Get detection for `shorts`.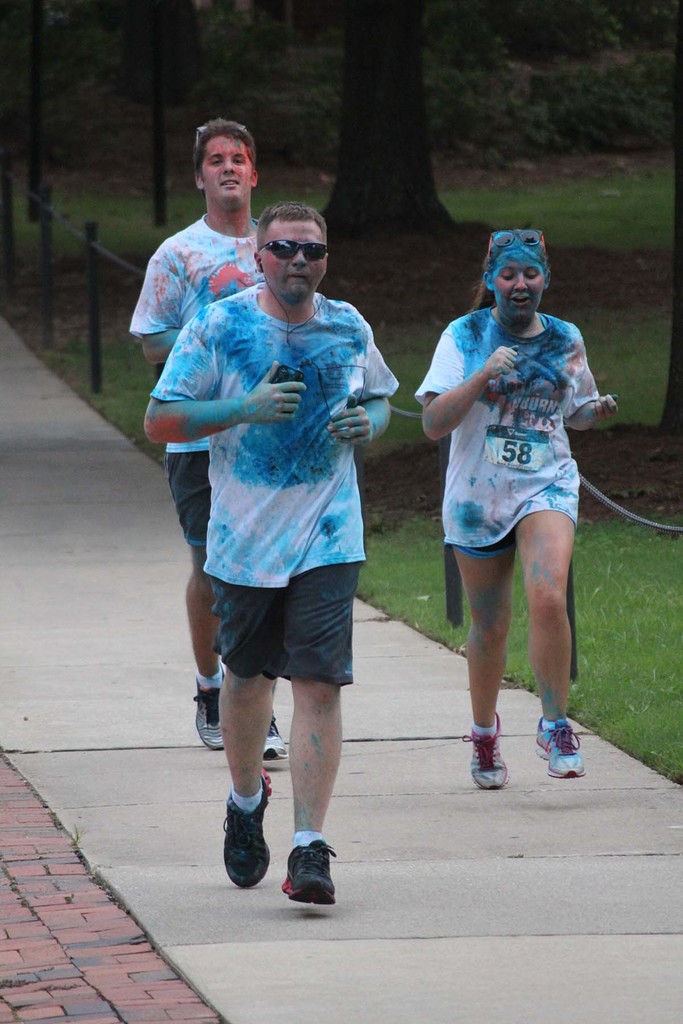
Detection: locate(456, 511, 582, 559).
